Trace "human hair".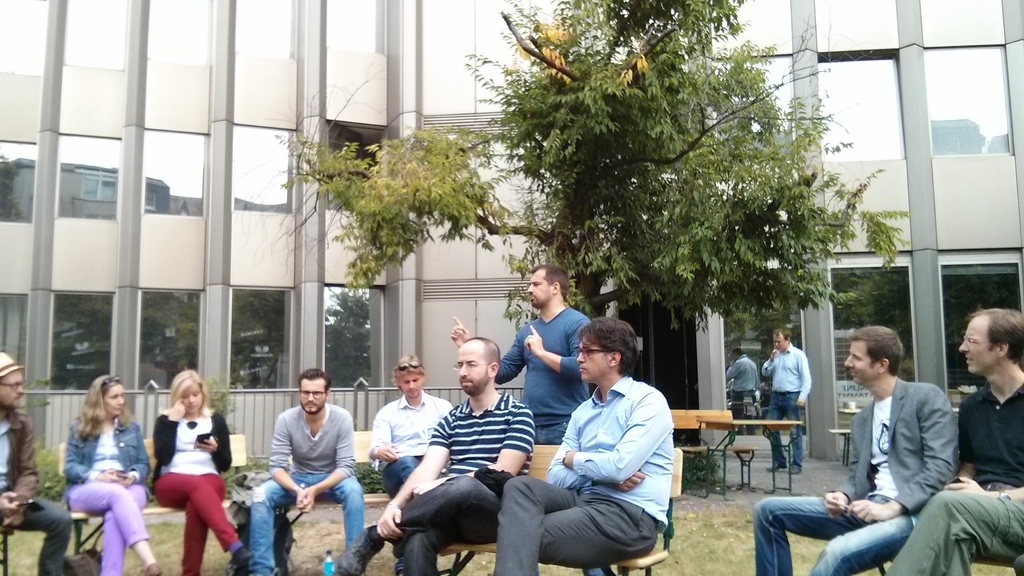
Traced to Rect(390, 355, 426, 382).
